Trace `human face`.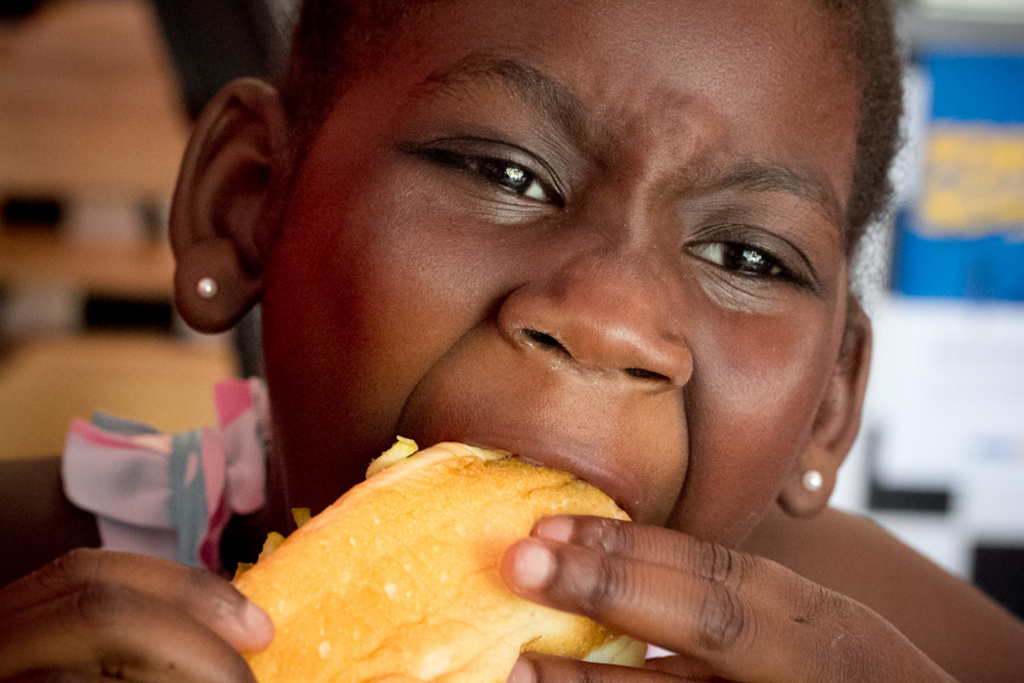
Traced to box=[262, 0, 861, 549].
